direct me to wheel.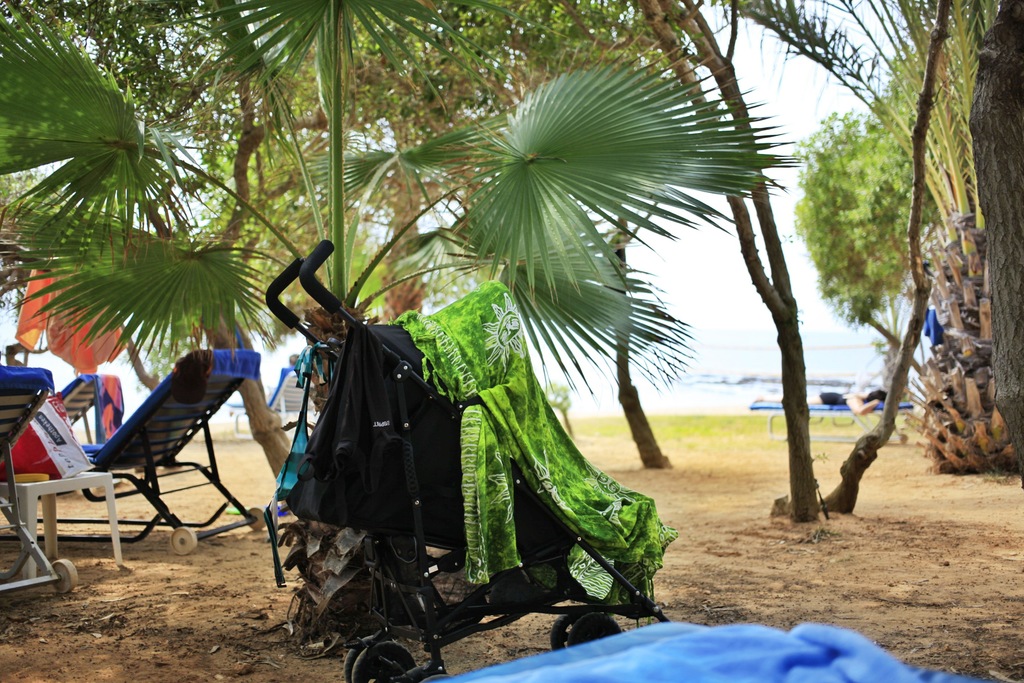
Direction: [53, 559, 77, 594].
